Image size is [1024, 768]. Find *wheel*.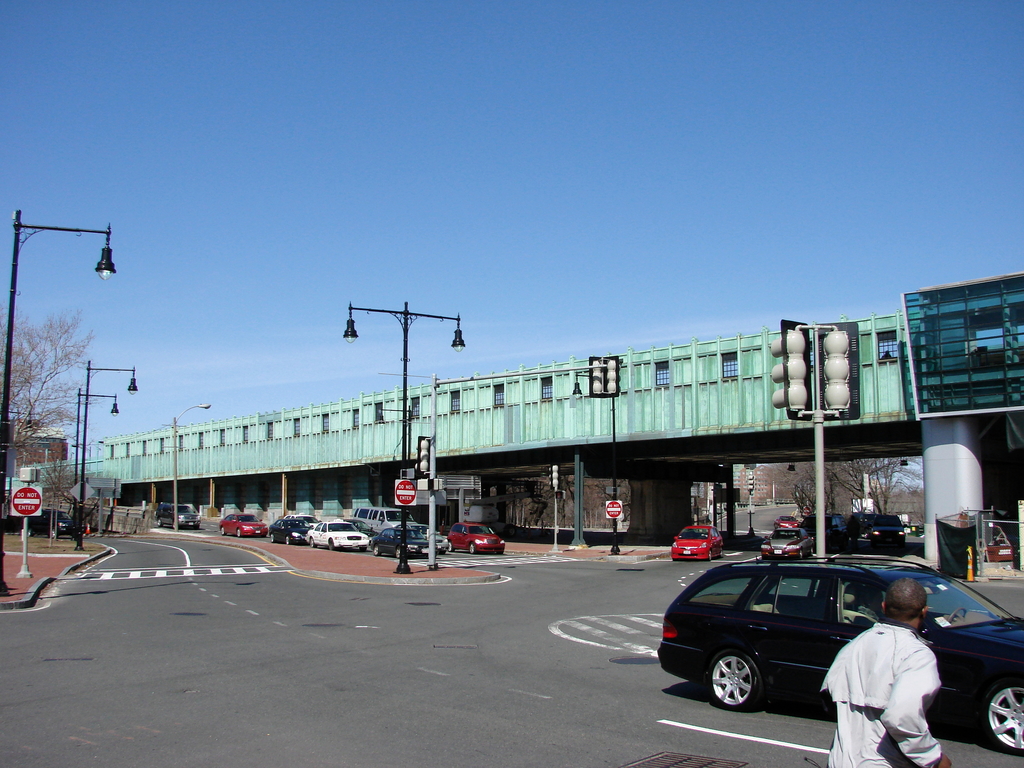
(left=283, top=534, right=293, bottom=543).
